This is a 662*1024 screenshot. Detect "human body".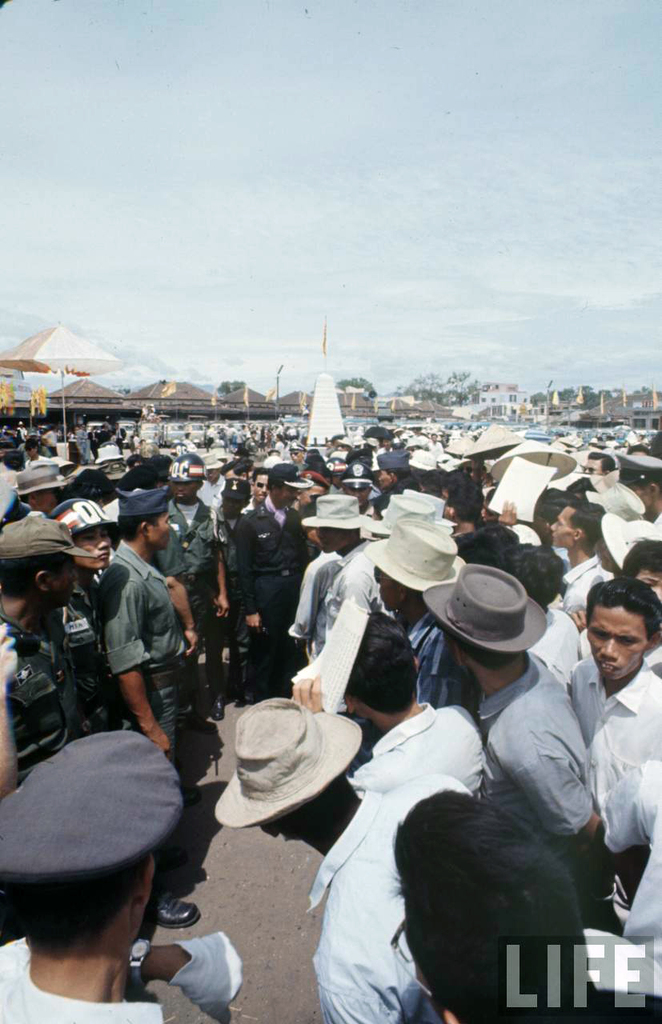
box(0, 610, 78, 807).
